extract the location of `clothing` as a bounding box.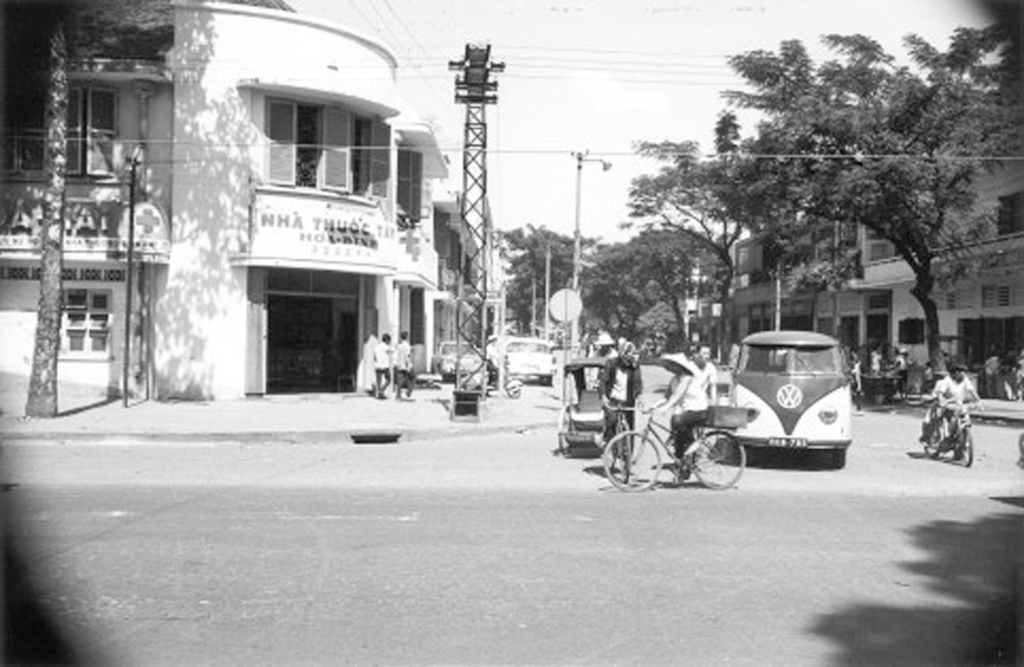
x1=595, y1=350, x2=610, y2=384.
